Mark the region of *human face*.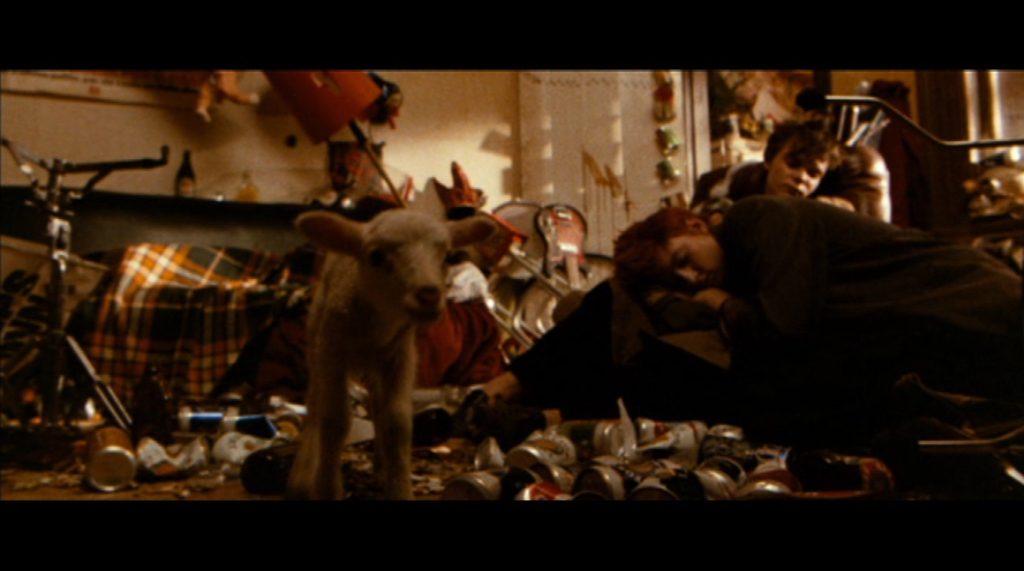
Region: 780:142:822:189.
